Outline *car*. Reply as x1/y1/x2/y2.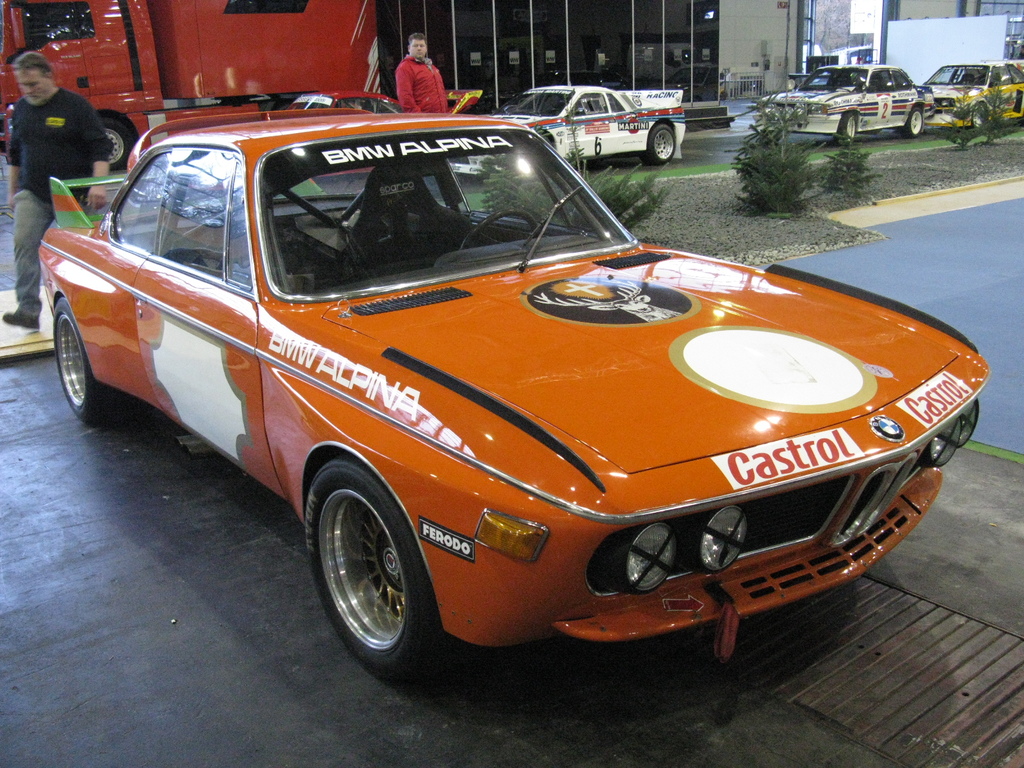
757/58/936/142.
